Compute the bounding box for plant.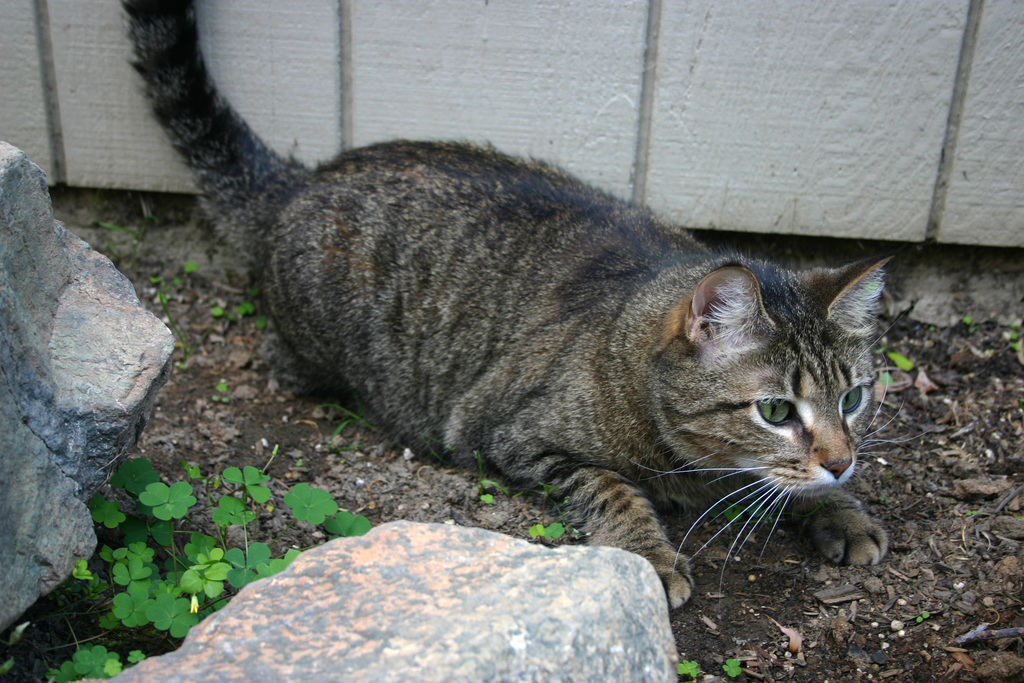
{"x1": 952, "y1": 313, "x2": 979, "y2": 361}.
